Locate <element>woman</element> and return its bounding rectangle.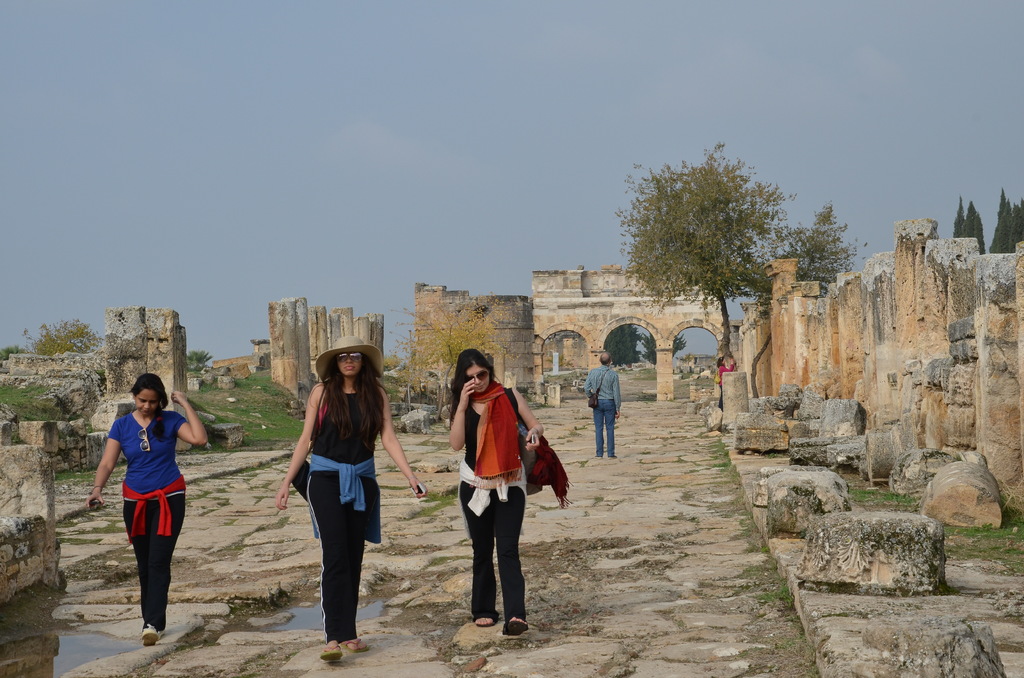
{"x1": 444, "y1": 364, "x2": 538, "y2": 635}.
